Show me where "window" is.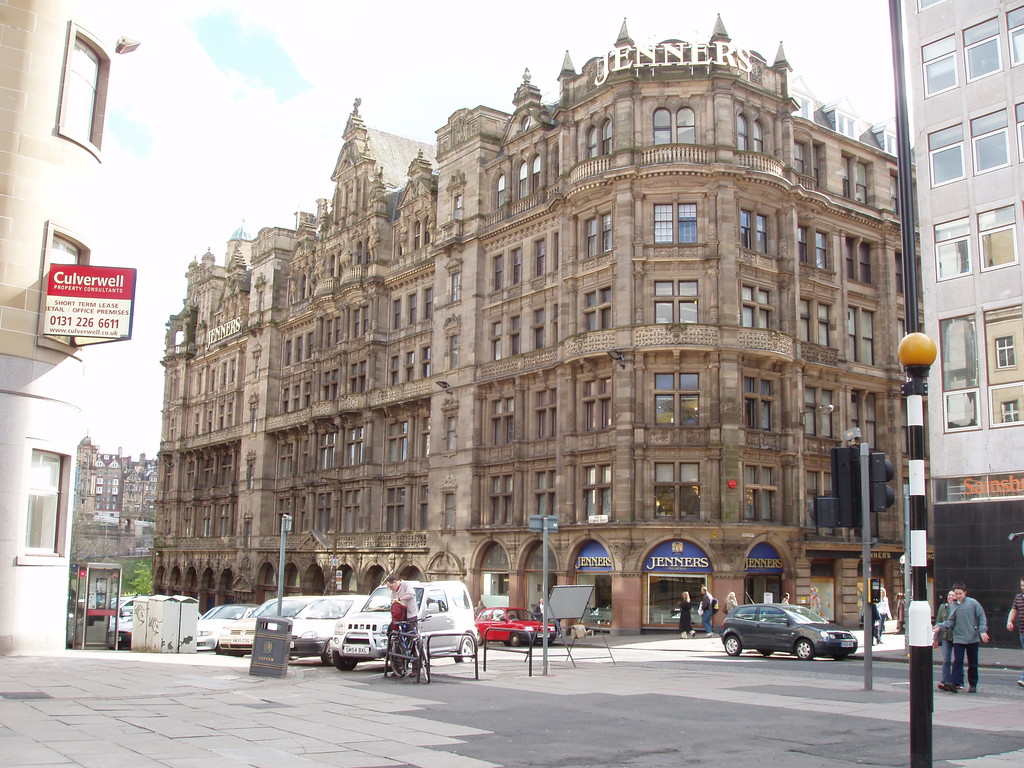
"window" is at {"left": 531, "top": 305, "right": 546, "bottom": 351}.
